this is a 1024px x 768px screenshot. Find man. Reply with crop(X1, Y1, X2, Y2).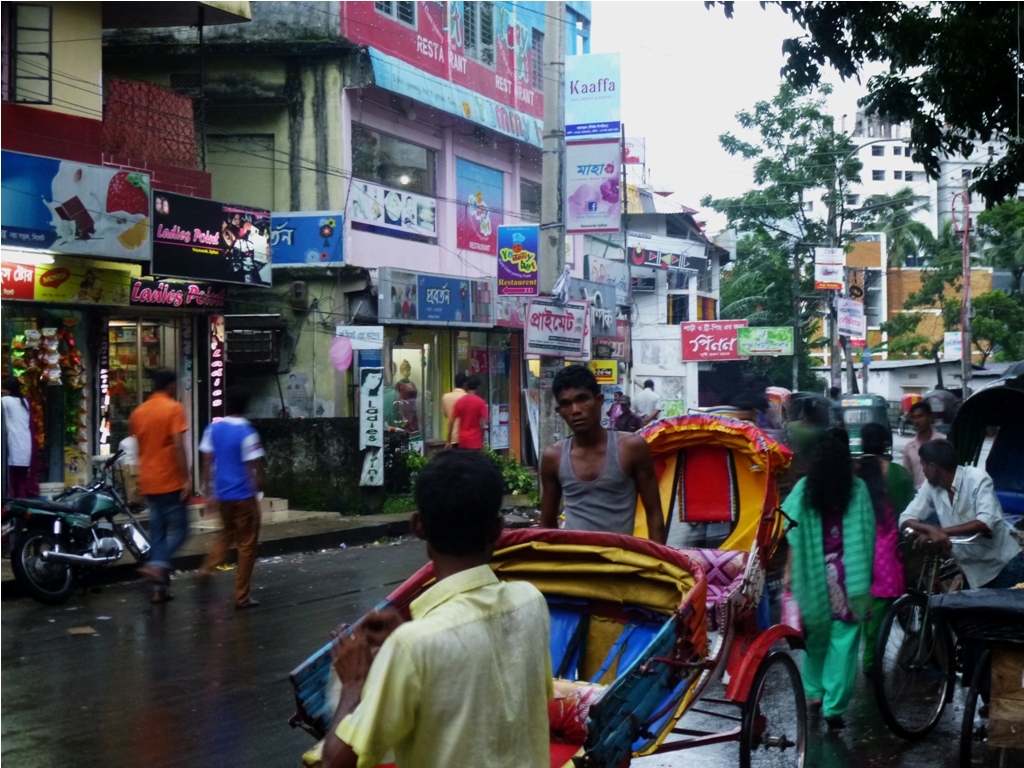
crop(898, 432, 1023, 586).
